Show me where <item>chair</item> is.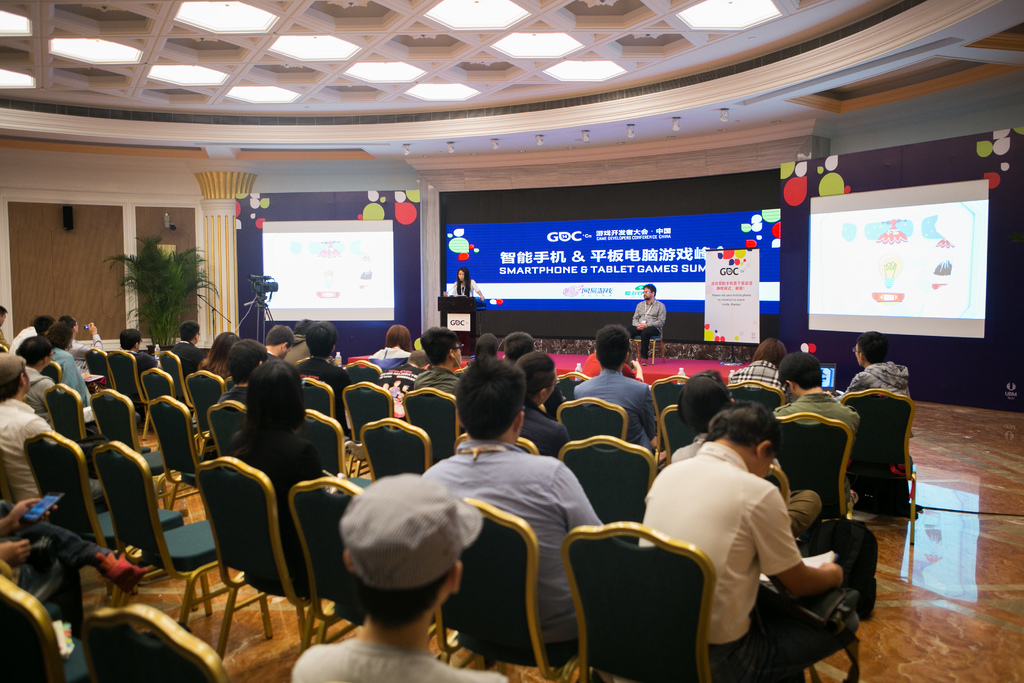
<item>chair</item> is at 360, 419, 435, 491.
